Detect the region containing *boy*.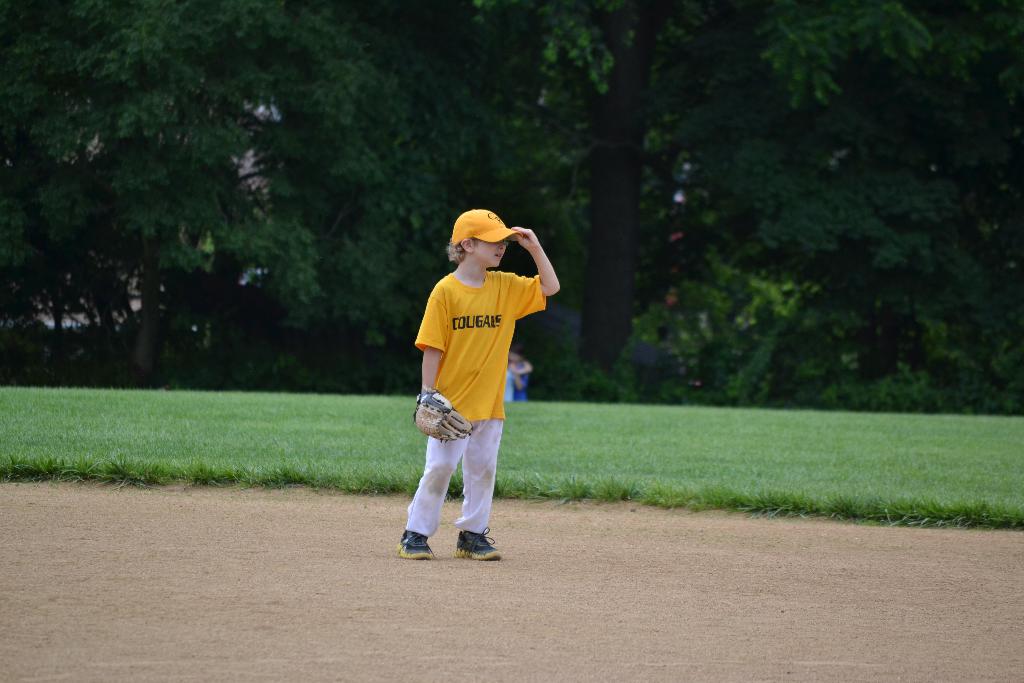
pyautogui.locateOnScreen(385, 206, 562, 557).
